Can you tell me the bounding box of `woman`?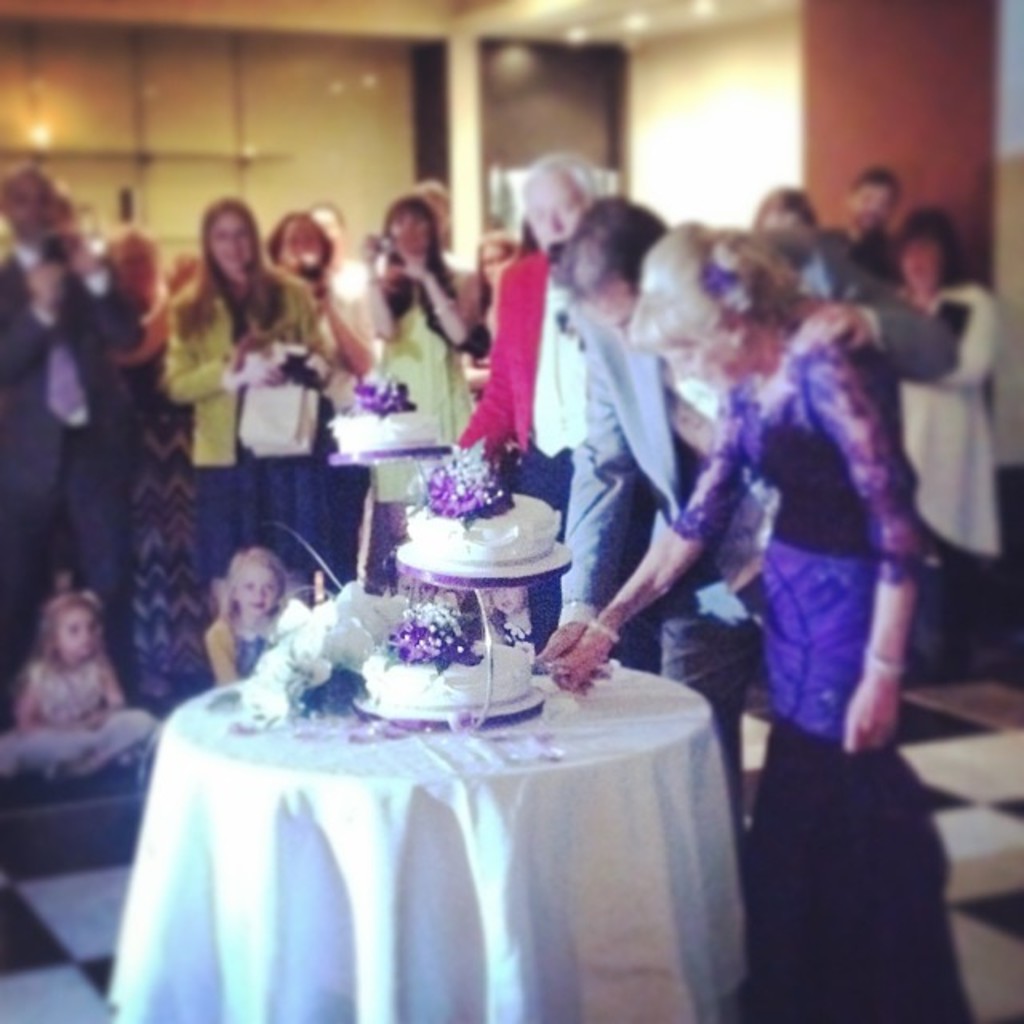
875:205:998:683.
